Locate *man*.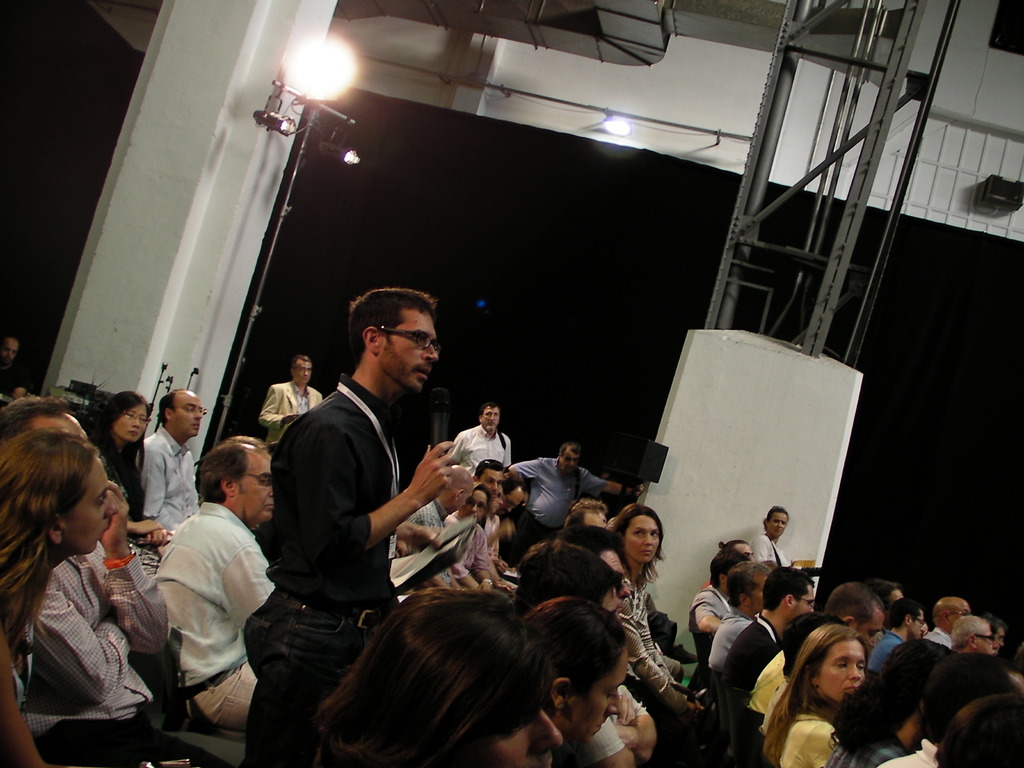
Bounding box: bbox(445, 403, 513, 476).
